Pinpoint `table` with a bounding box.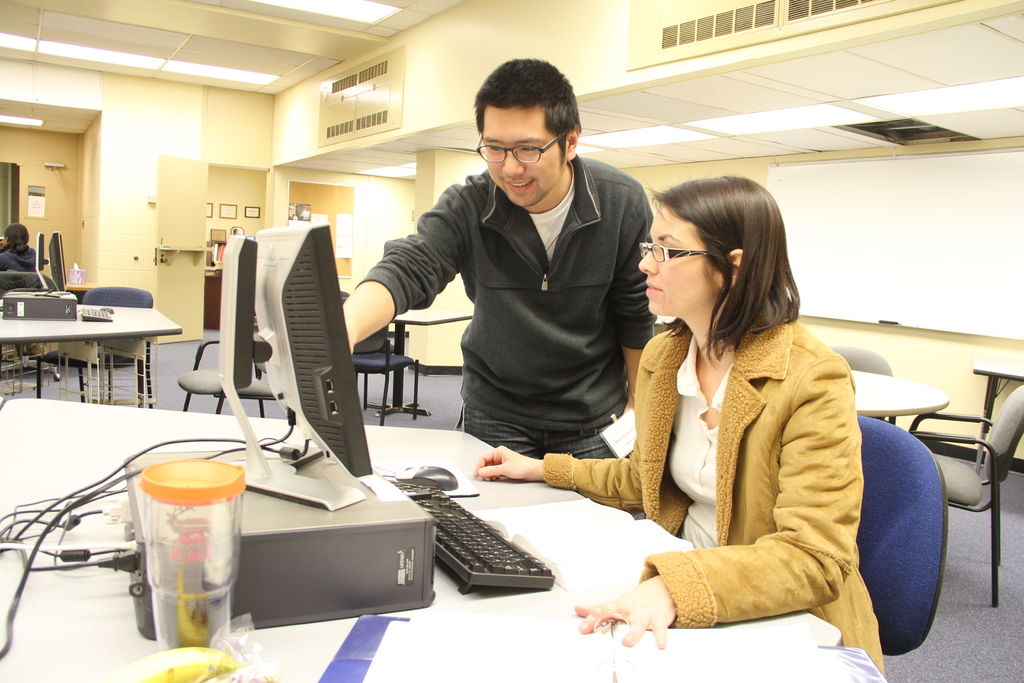
383:309:474:420.
